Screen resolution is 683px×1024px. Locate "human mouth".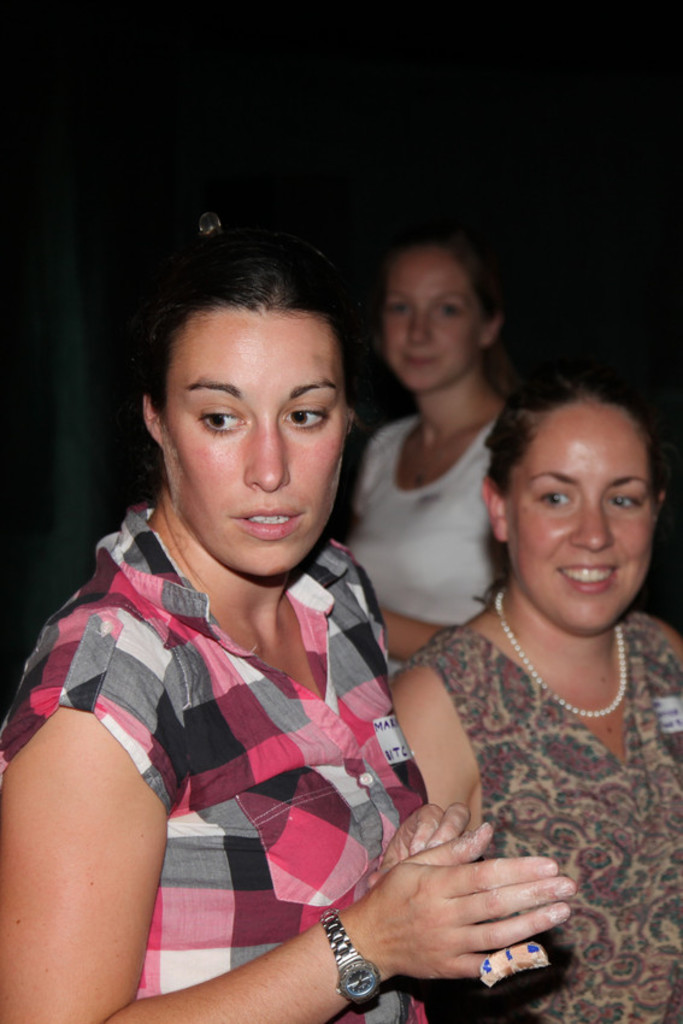
224/501/312/546.
